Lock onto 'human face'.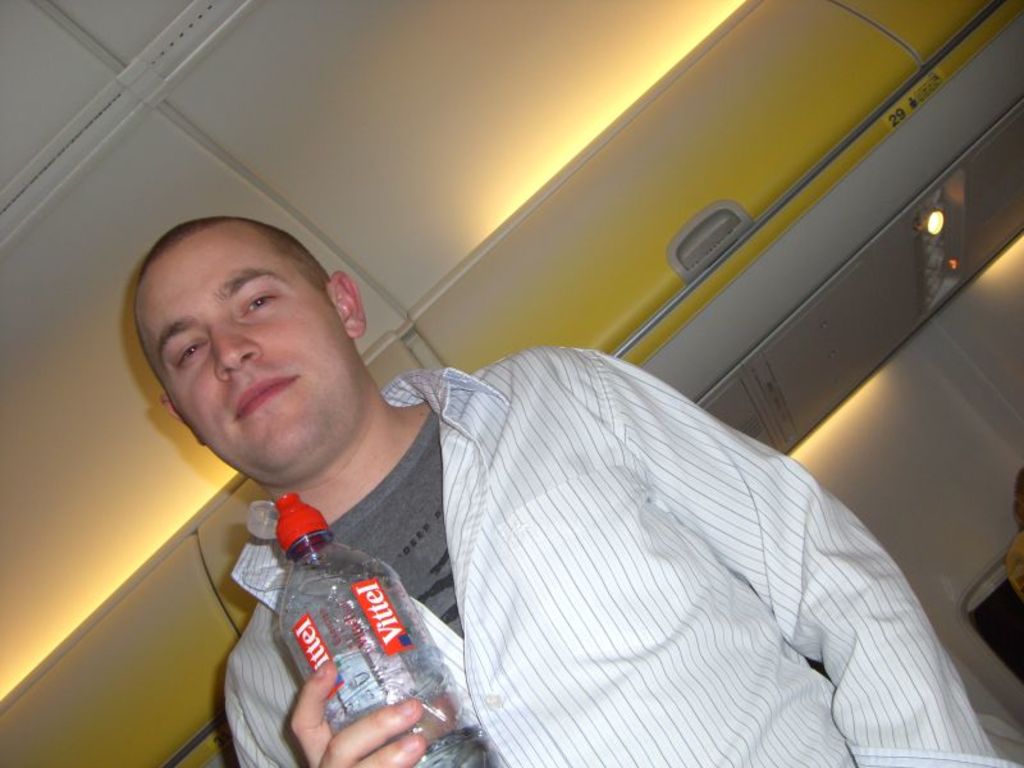
Locked: left=133, top=223, right=362, bottom=485.
